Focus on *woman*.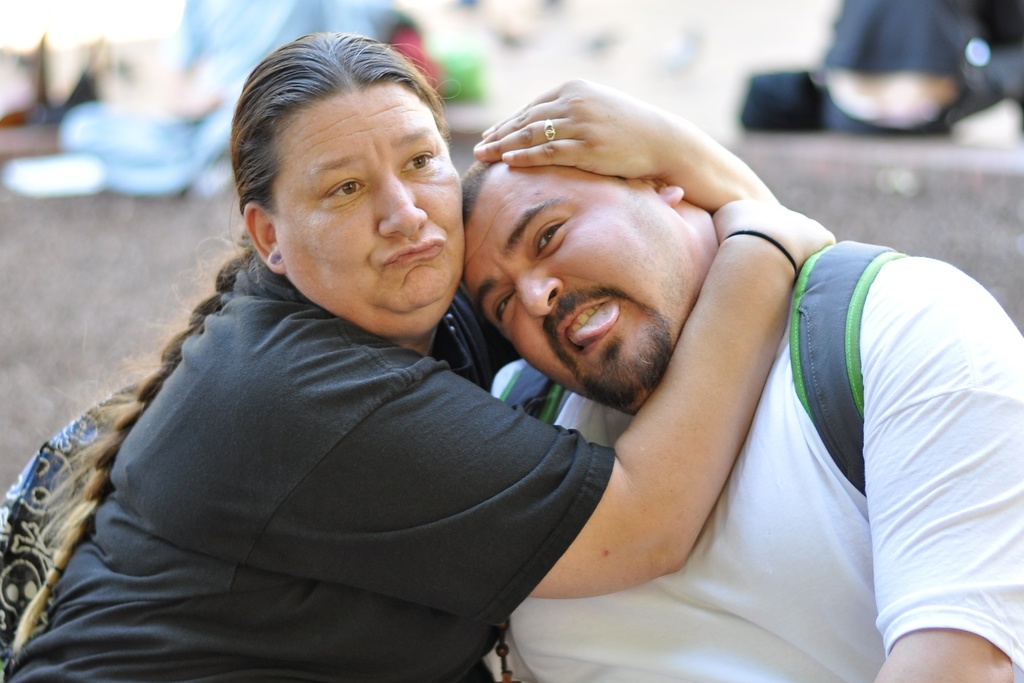
Focused at BBox(0, 20, 836, 682).
